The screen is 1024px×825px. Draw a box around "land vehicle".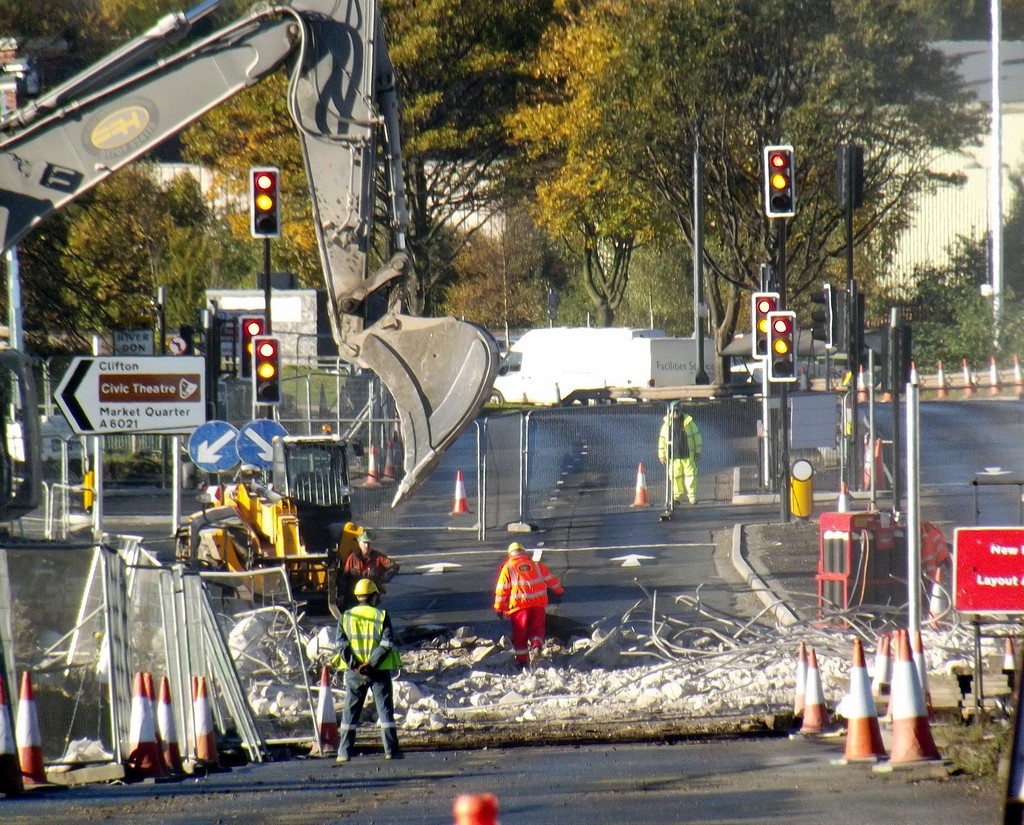
detection(171, 429, 358, 607).
